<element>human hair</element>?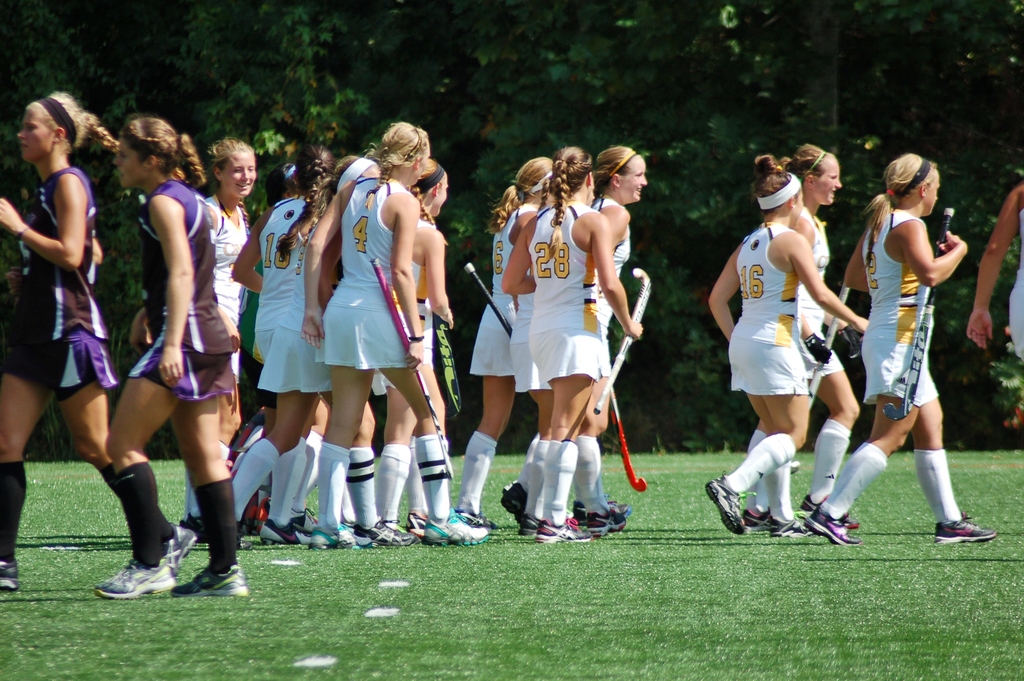
{"left": 859, "top": 156, "right": 938, "bottom": 243}
